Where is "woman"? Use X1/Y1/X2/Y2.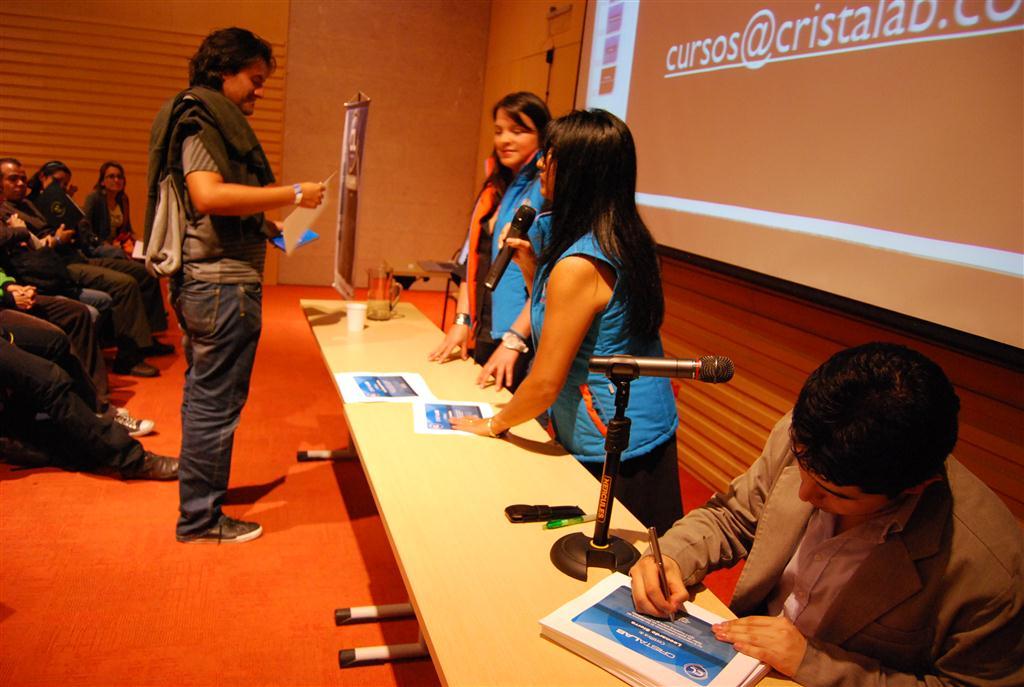
425/93/563/401.
